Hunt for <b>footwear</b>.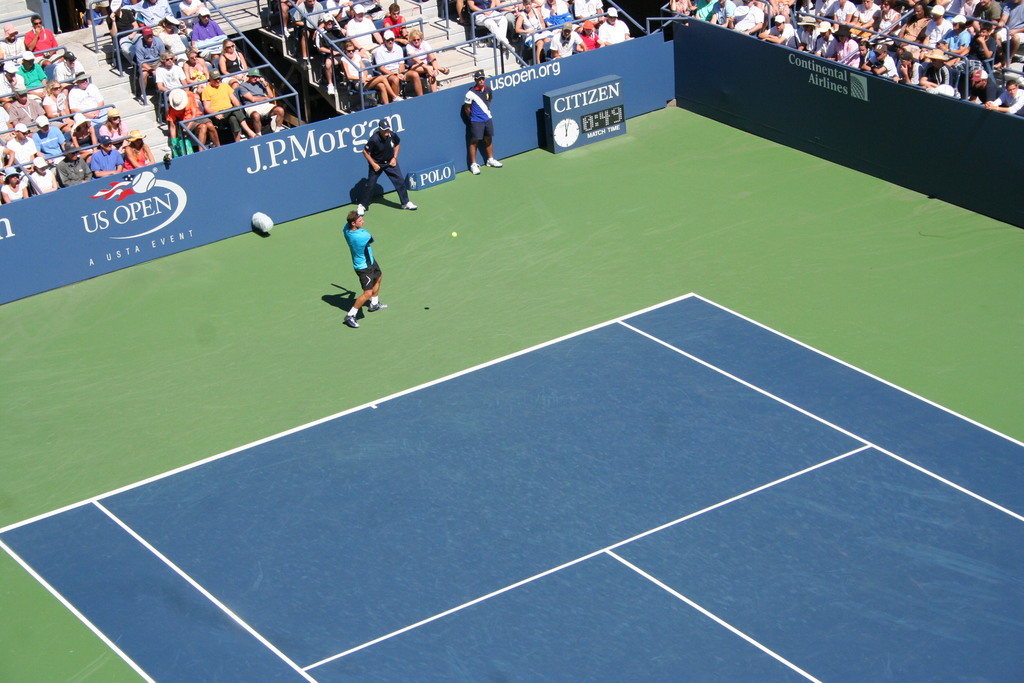
Hunted down at Rect(486, 158, 505, 167).
